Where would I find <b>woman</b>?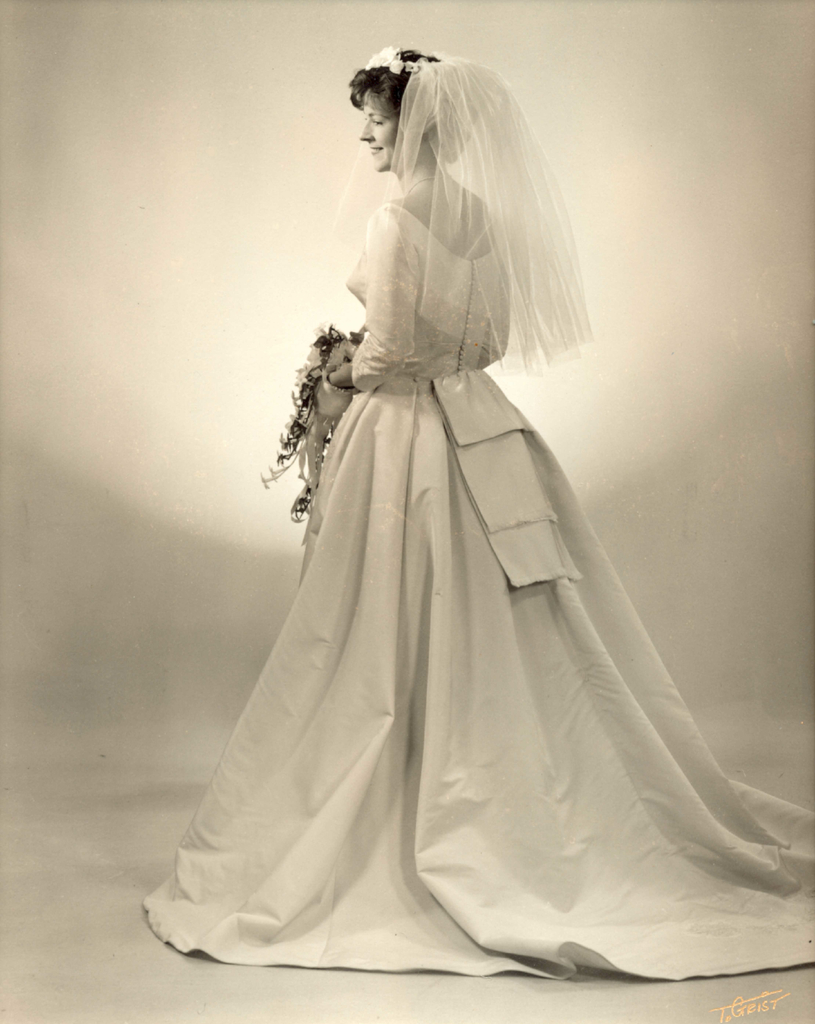
At 155, 101, 759, 938.
